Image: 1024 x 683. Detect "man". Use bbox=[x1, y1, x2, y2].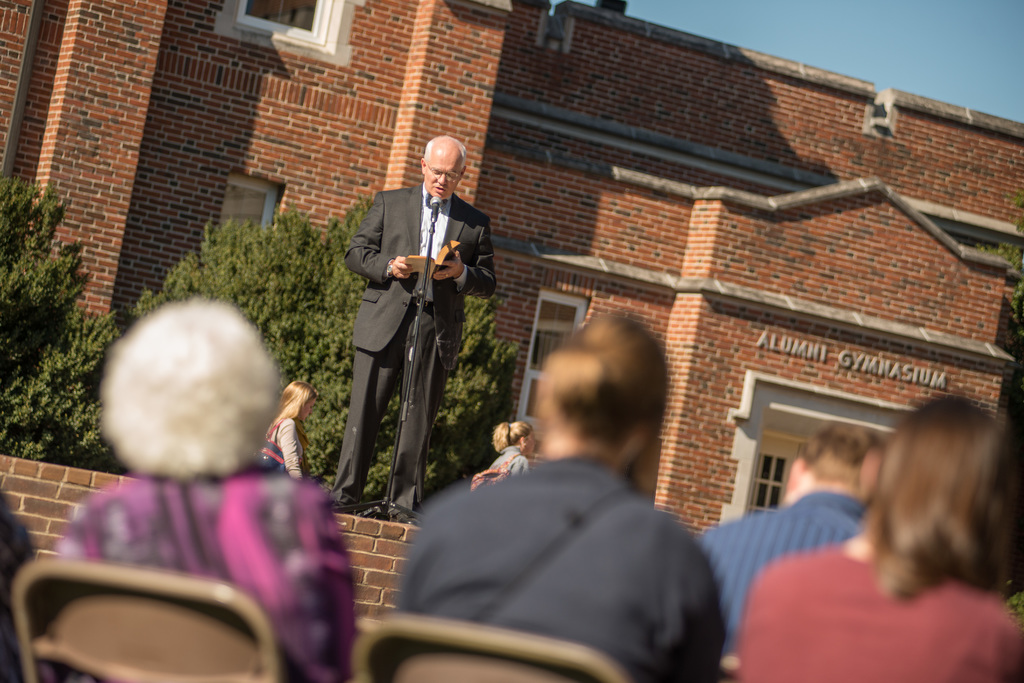
bbox=[337, 130, 485, 542].
